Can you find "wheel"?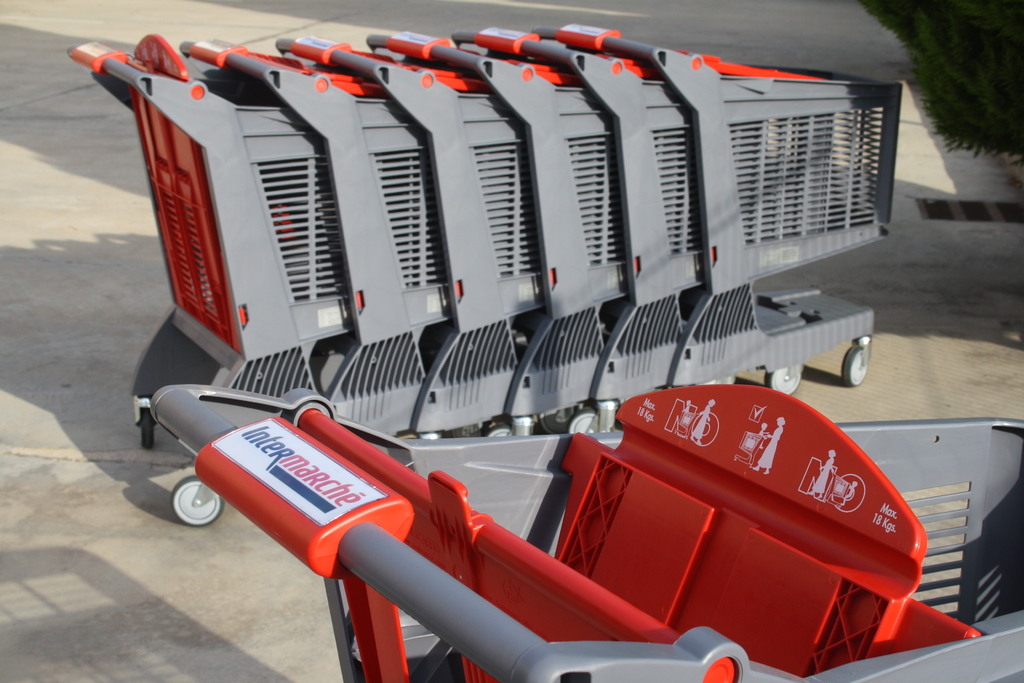
Yes, bounding box: 764 363 805 400.
